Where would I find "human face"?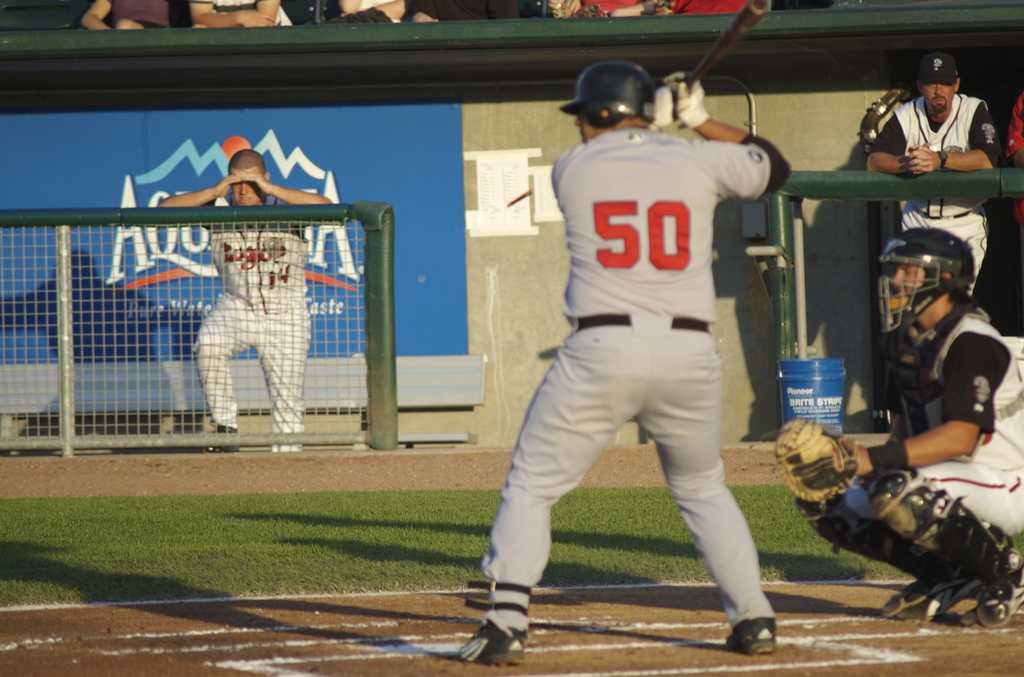
At locate(228, 161, 264, 207).
